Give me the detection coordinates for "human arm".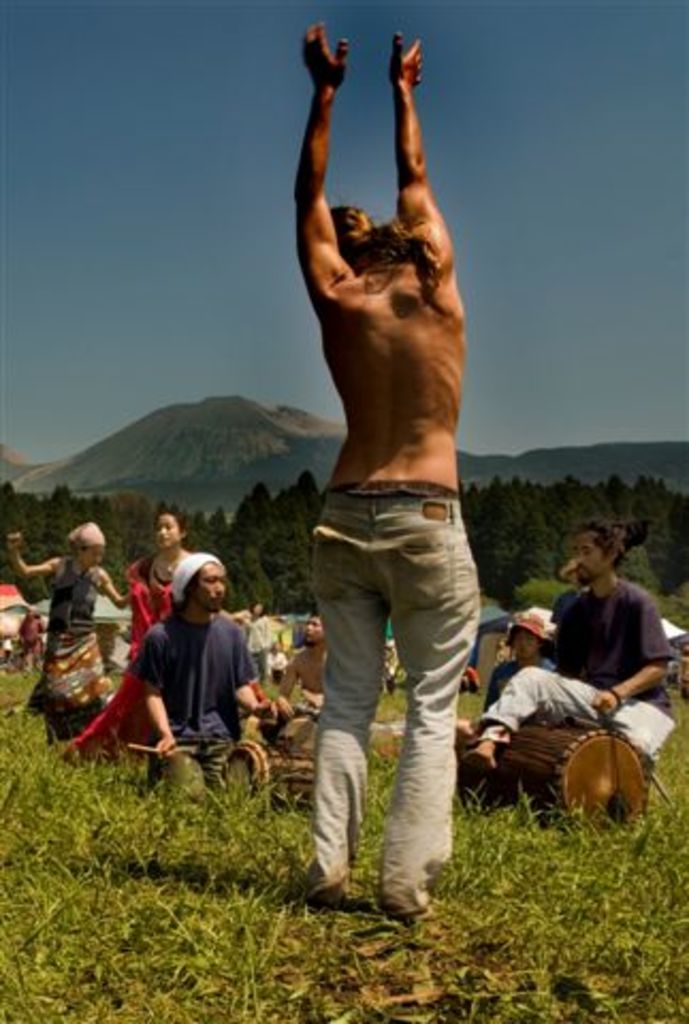
(102,567,128,608).
